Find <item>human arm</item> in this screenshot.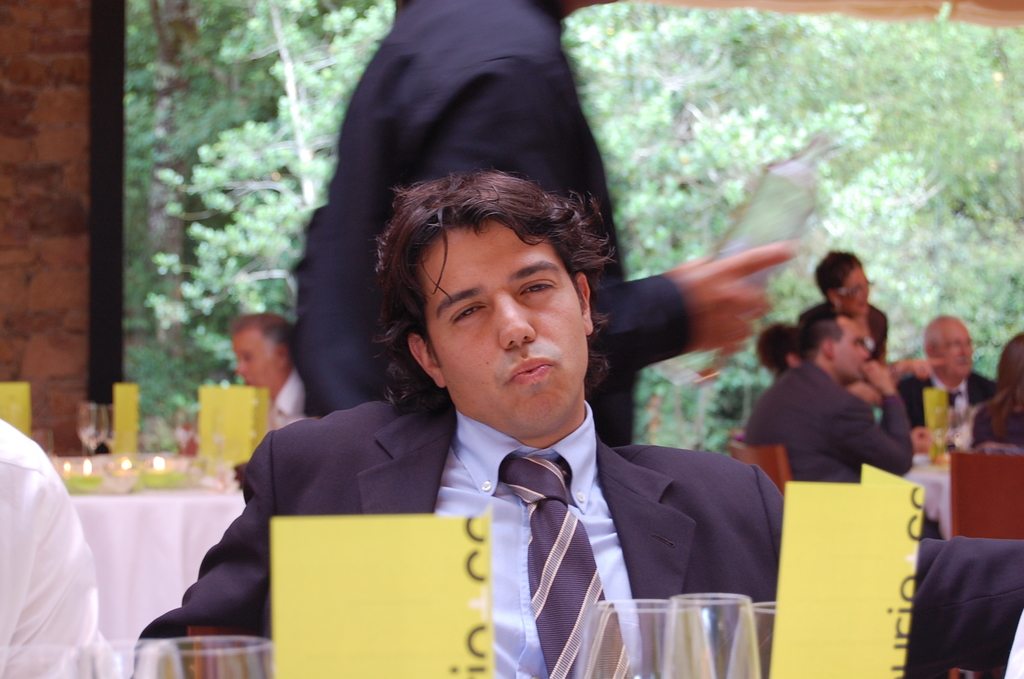
The bounding box for <item>human arm</item> is (408,79,799,379).
